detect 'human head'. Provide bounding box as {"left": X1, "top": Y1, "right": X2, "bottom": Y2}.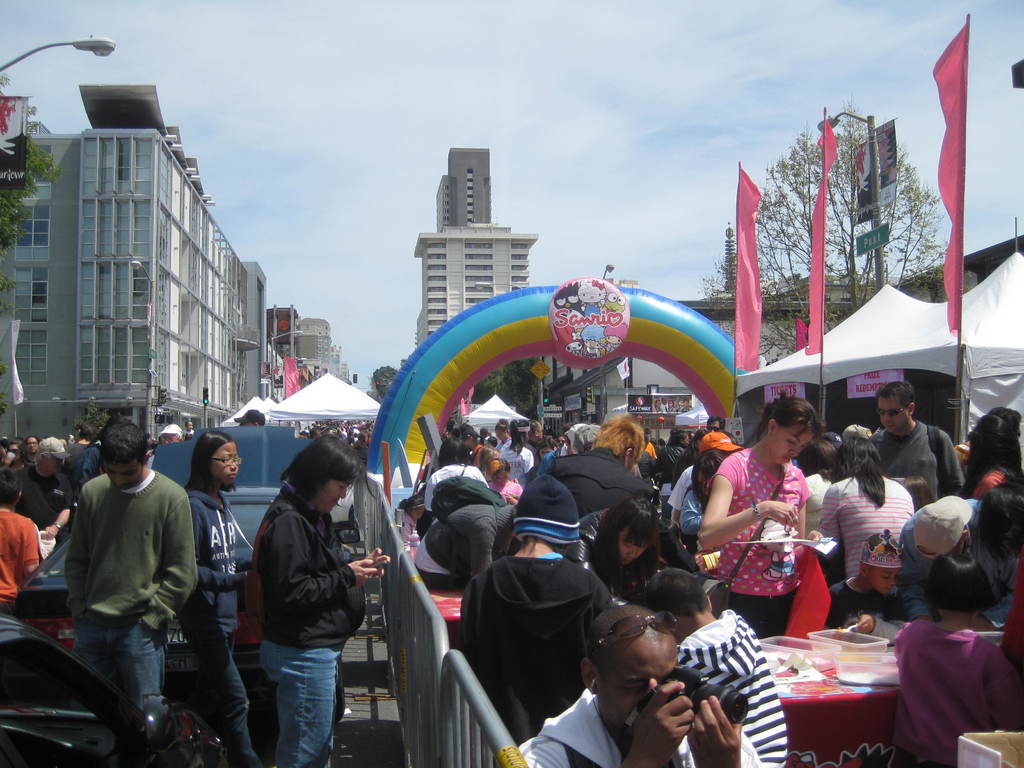
{"left": 488, "top": 457, "right": 510, "bottom": 487}.
